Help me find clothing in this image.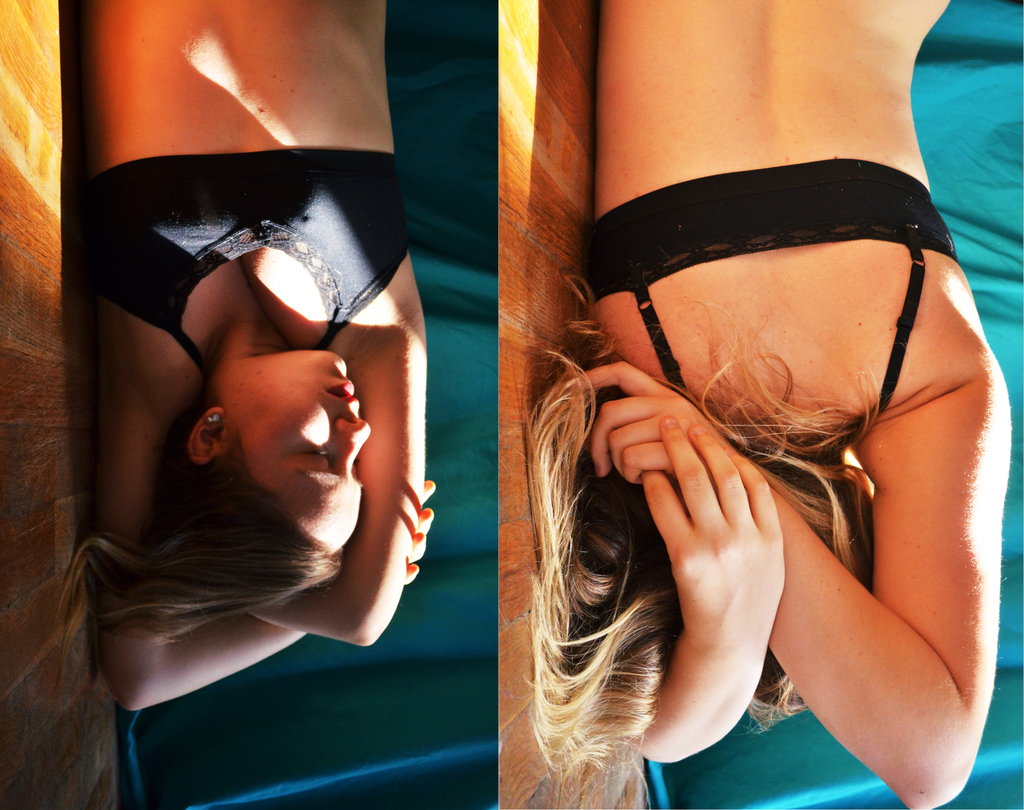
Found it: (74, 145, 425, 399).
